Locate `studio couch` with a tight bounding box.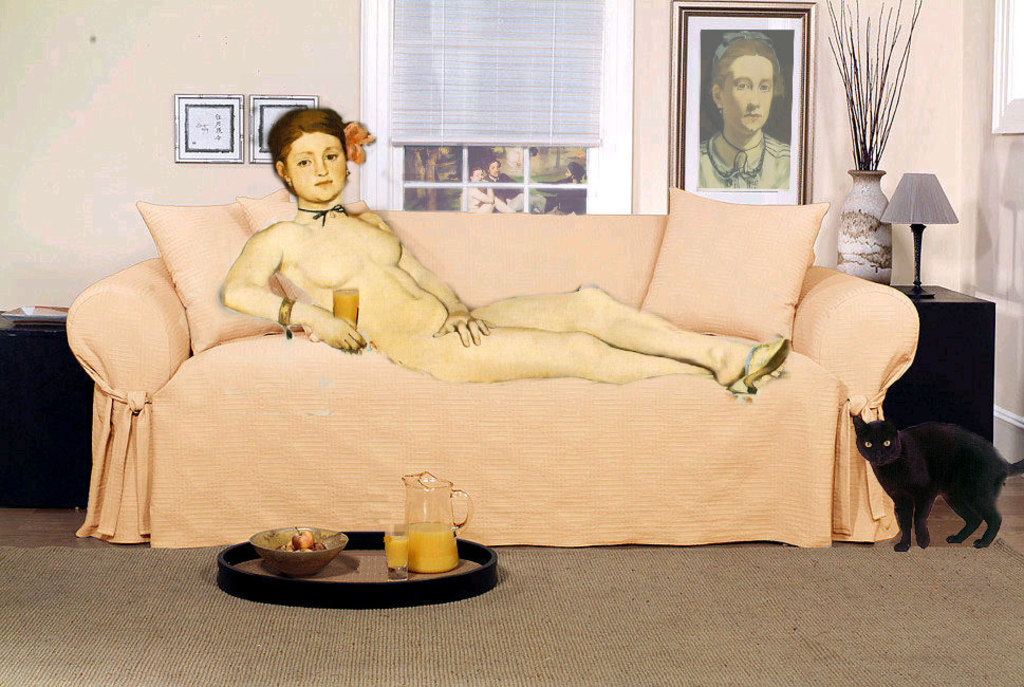
bbox(68, 184, 926, 551).
